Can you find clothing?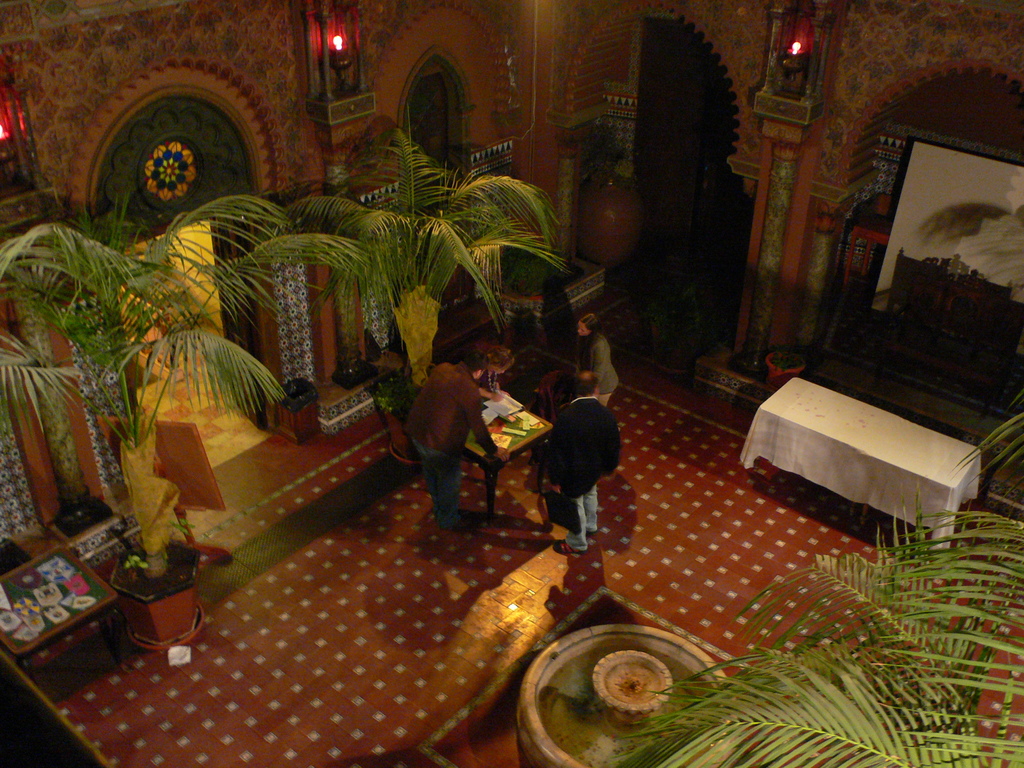
Yes, bounding box: x1=387 y1=345 x2=501 y2=539.
